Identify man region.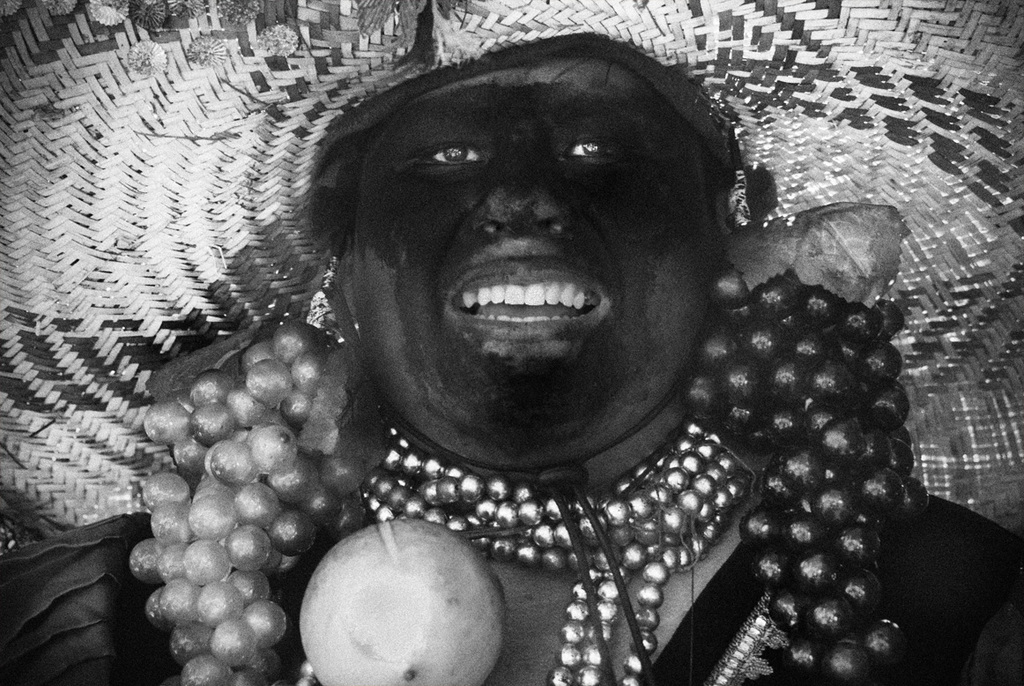
Region: [x1=0, y1=0, x2=1023, y2=685].
